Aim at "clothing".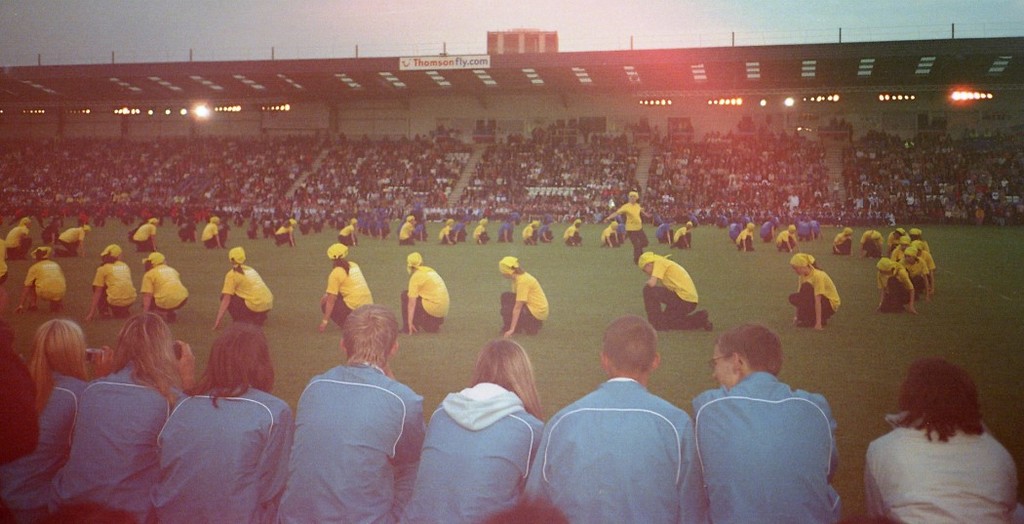
Aimed at {"left": 400, "top": 264, "right": 445, "bottom": 336}.
